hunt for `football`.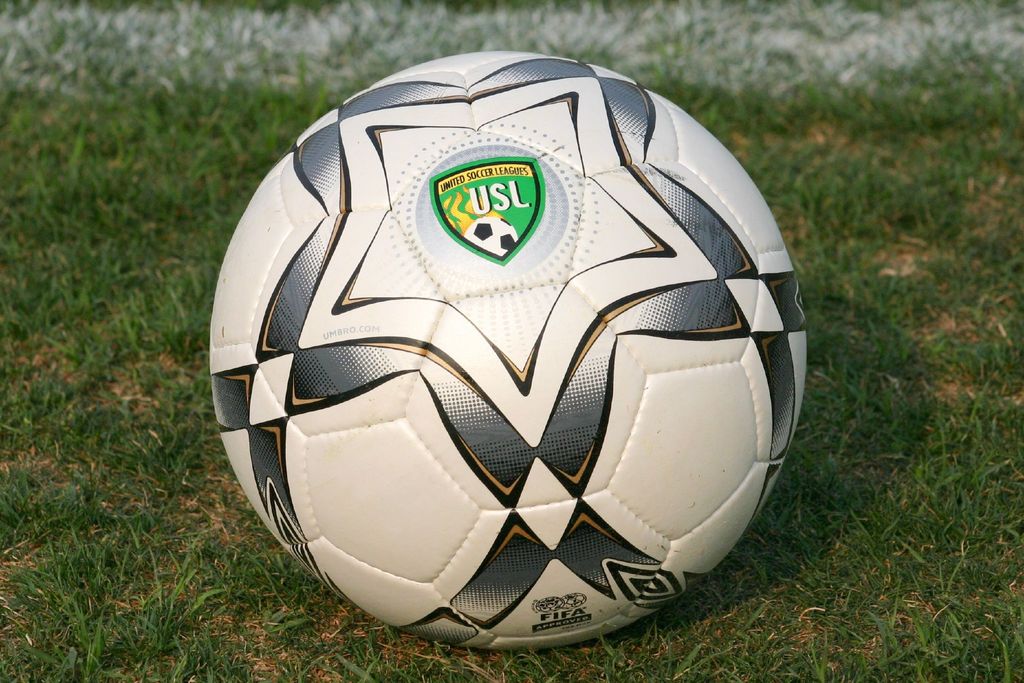
Hunted down at <region>207, 47, 808, 652</region>.
